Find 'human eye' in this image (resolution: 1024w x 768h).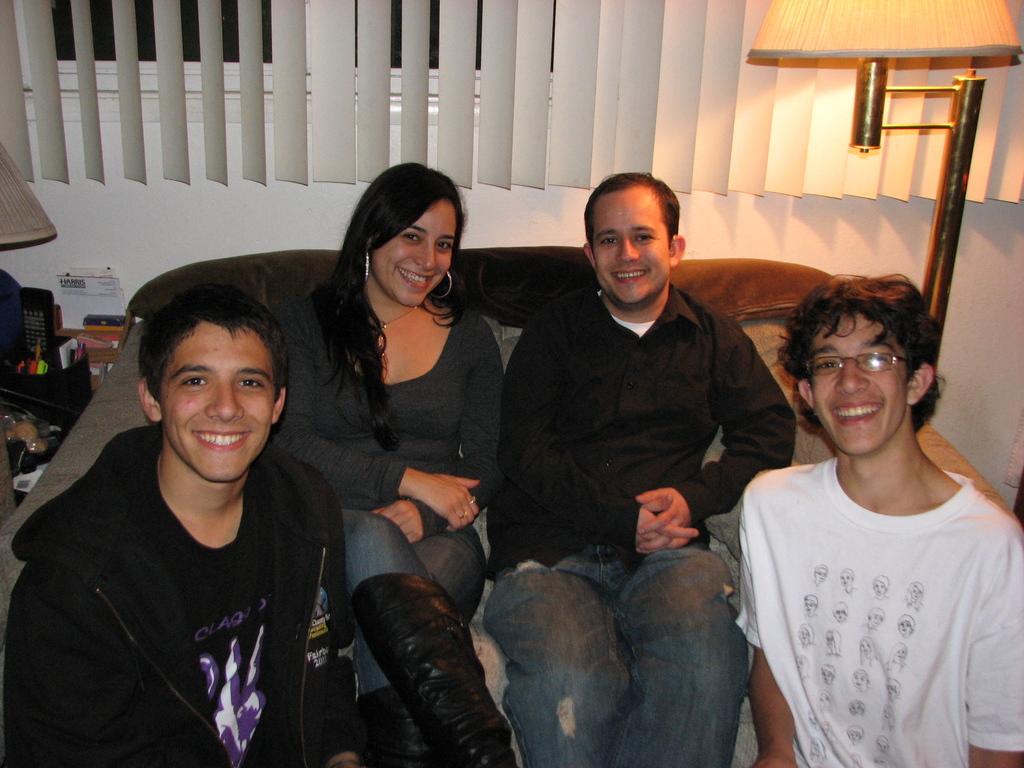
(x1=634, y1=230, x2=657, y2=244).
